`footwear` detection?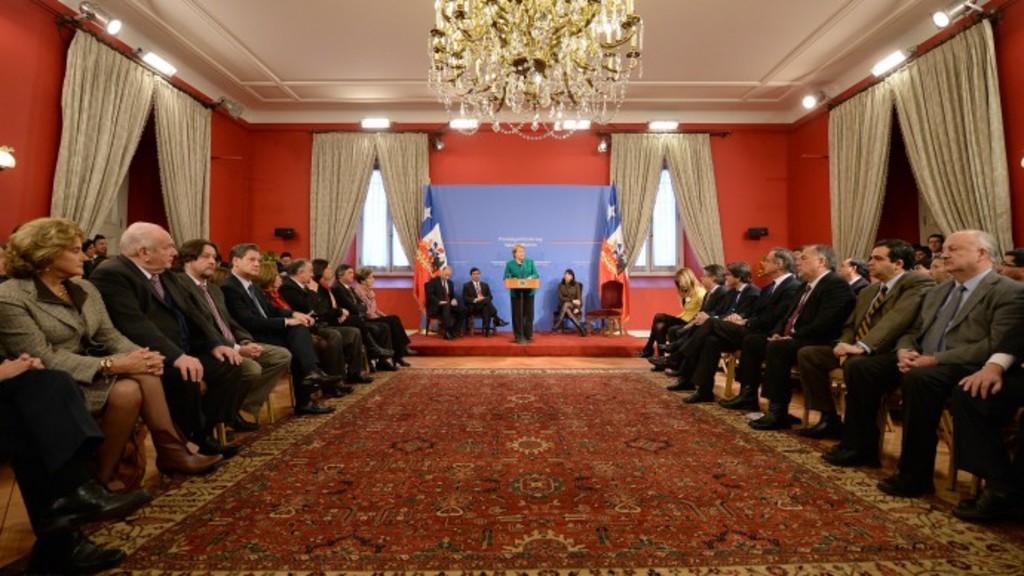
x1=55 y1=475 x2=153 y2=527
